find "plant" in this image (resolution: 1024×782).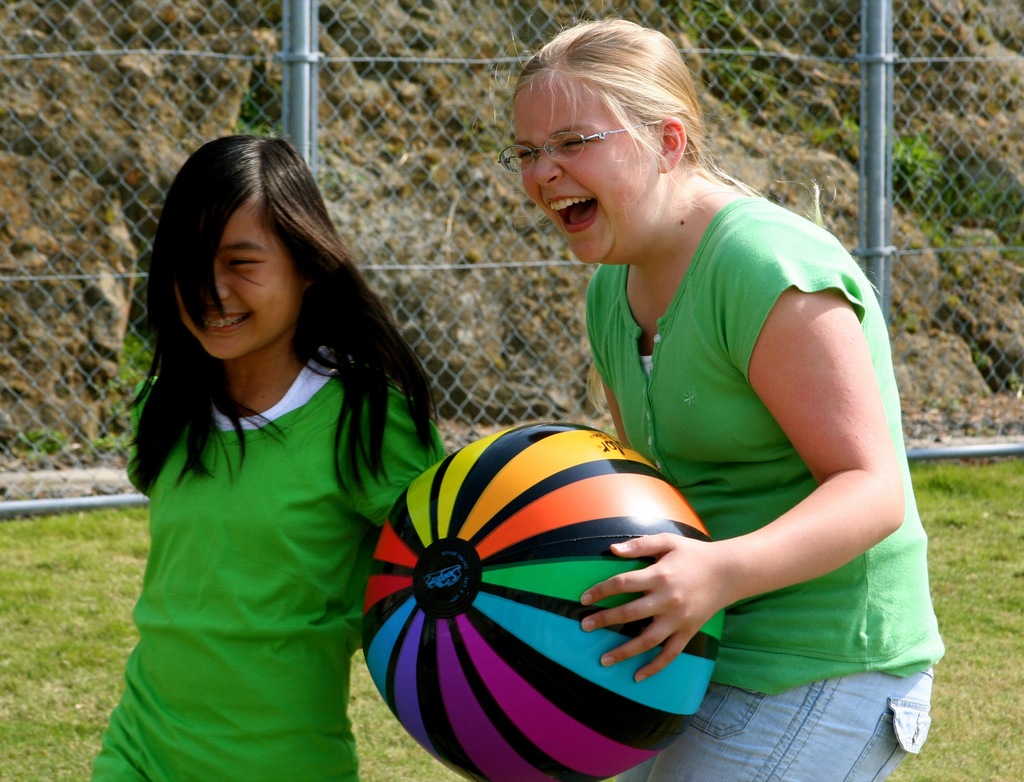
<box>680,0,740,40</box>.
